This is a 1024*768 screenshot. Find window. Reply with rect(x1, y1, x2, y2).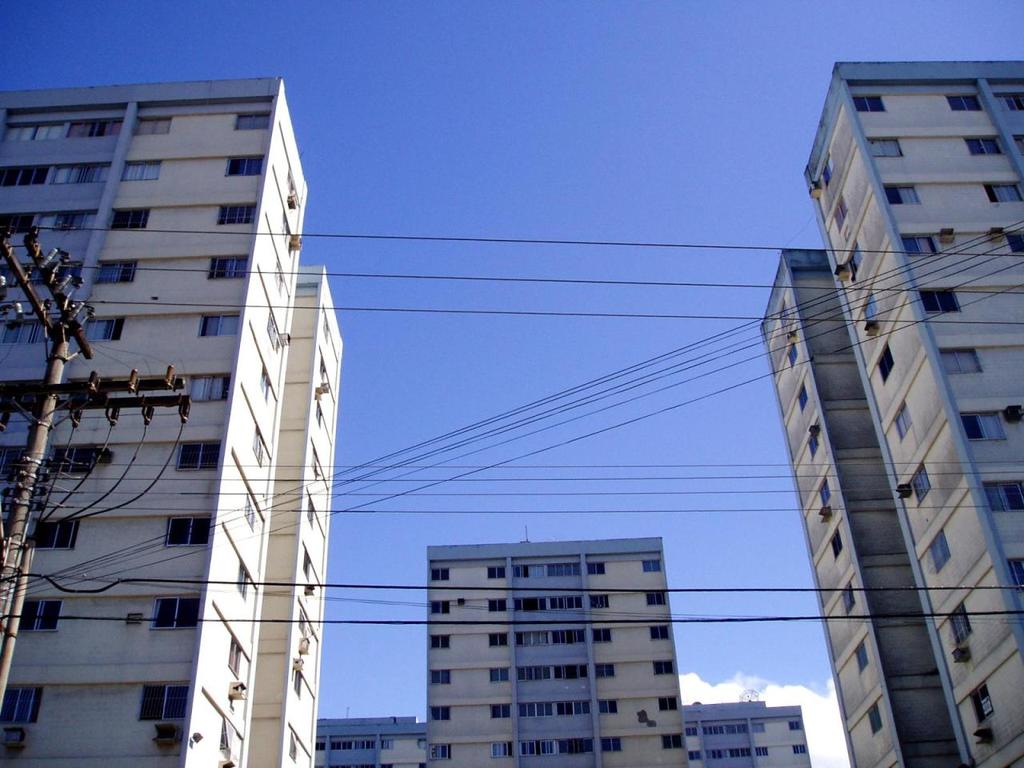
rect(221, 718, 237, 763).
